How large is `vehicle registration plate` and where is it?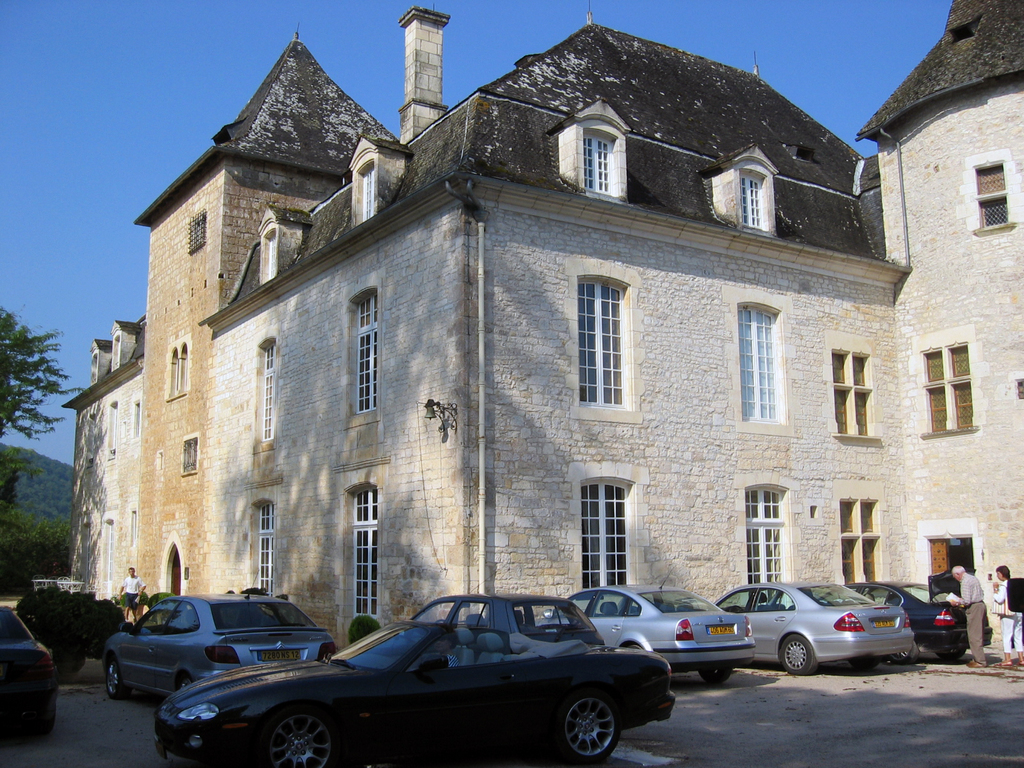
Bounding box: 874/616/897/627.
